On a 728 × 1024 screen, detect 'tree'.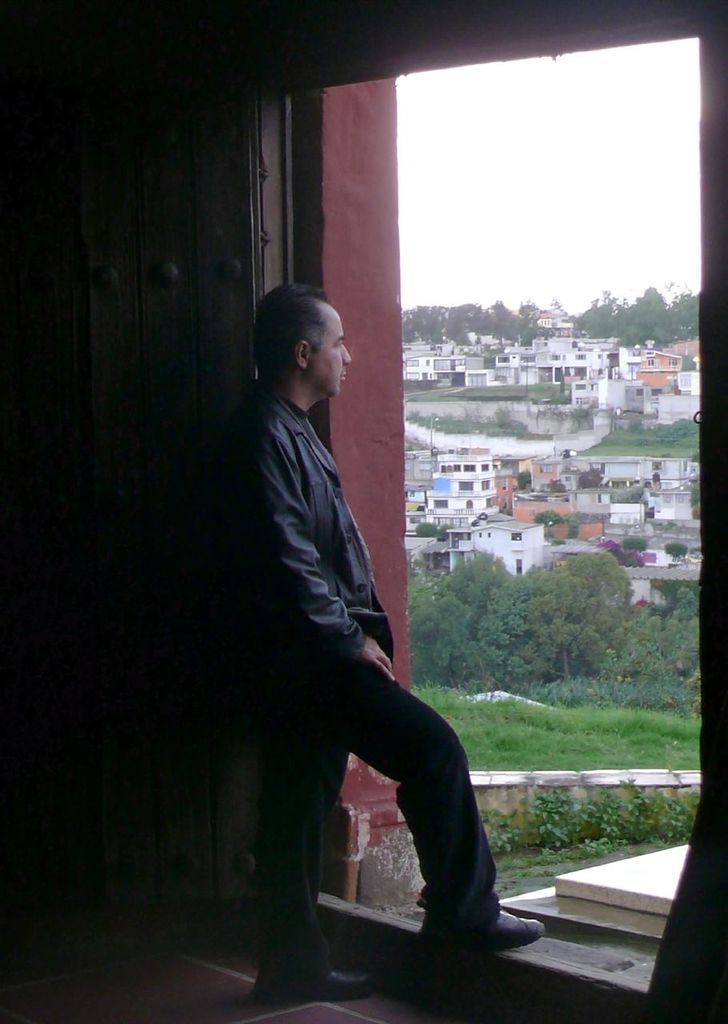
<bbox>496, 298, 538, 349</bbox>.
